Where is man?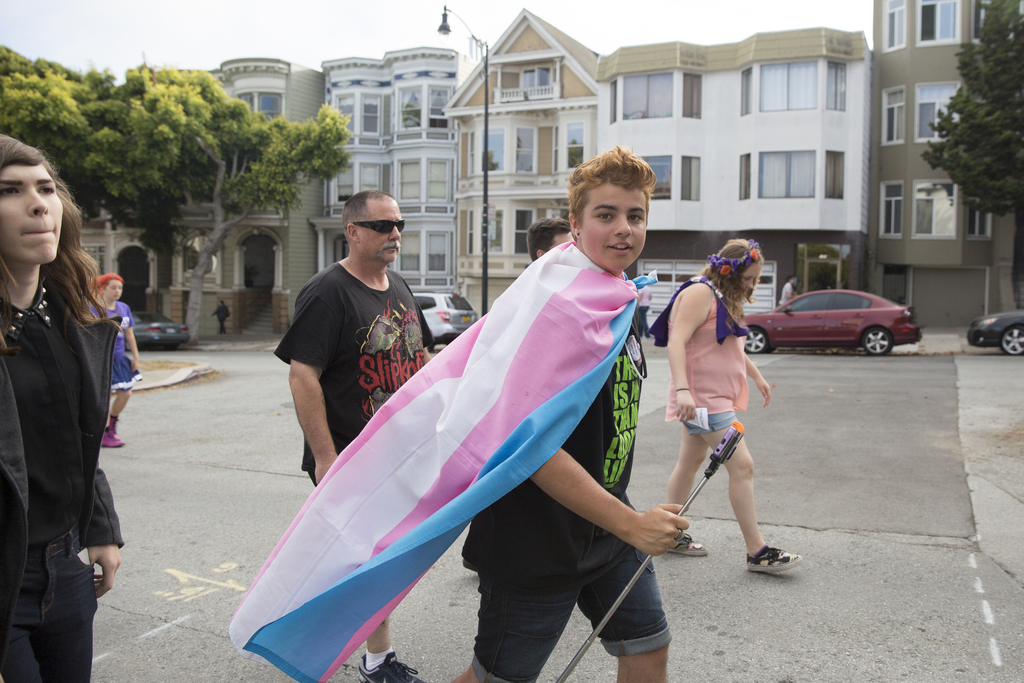
l=274, t=186, r=443, b=680.
